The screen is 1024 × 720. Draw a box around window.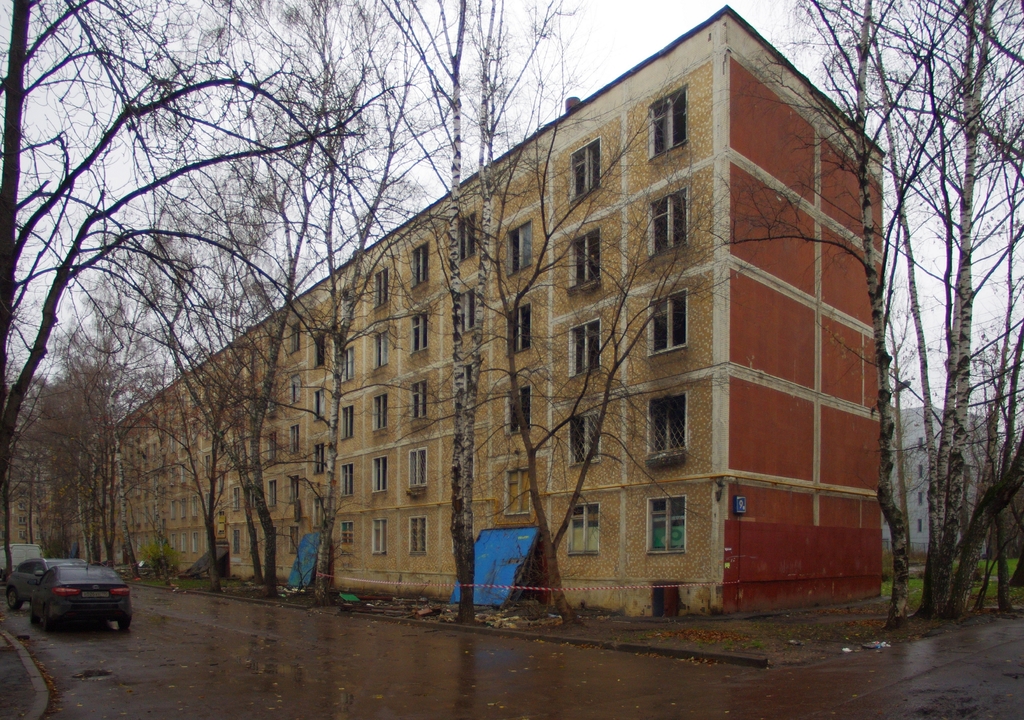
l=37, t=487, r=44, b=500.
